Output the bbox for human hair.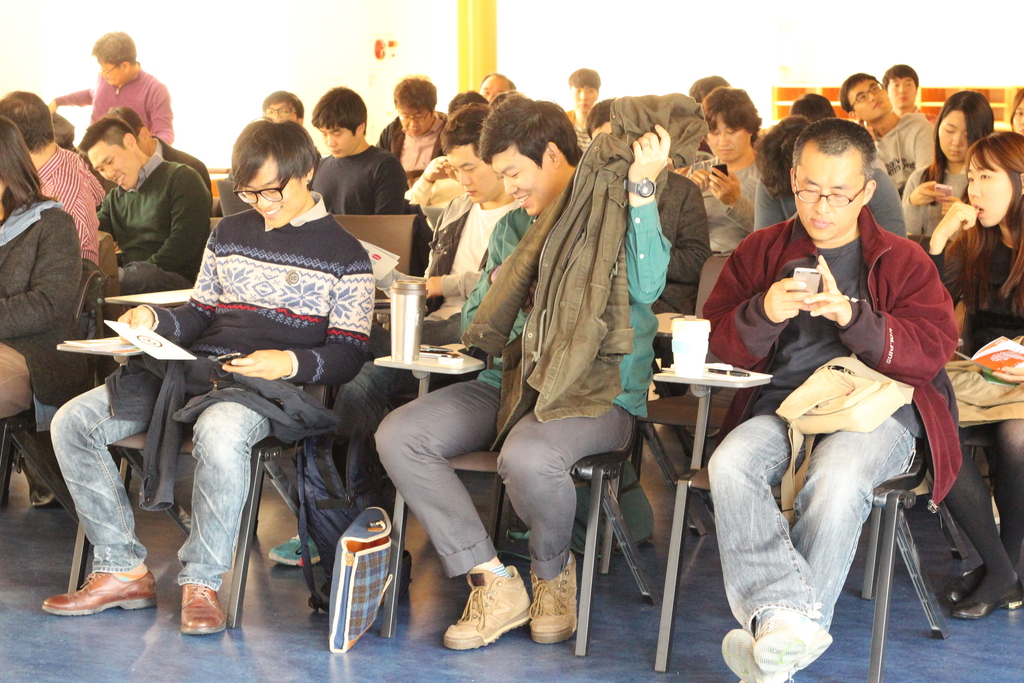
pyautogui.locateOnScreen(913, 94, 994, 204).
